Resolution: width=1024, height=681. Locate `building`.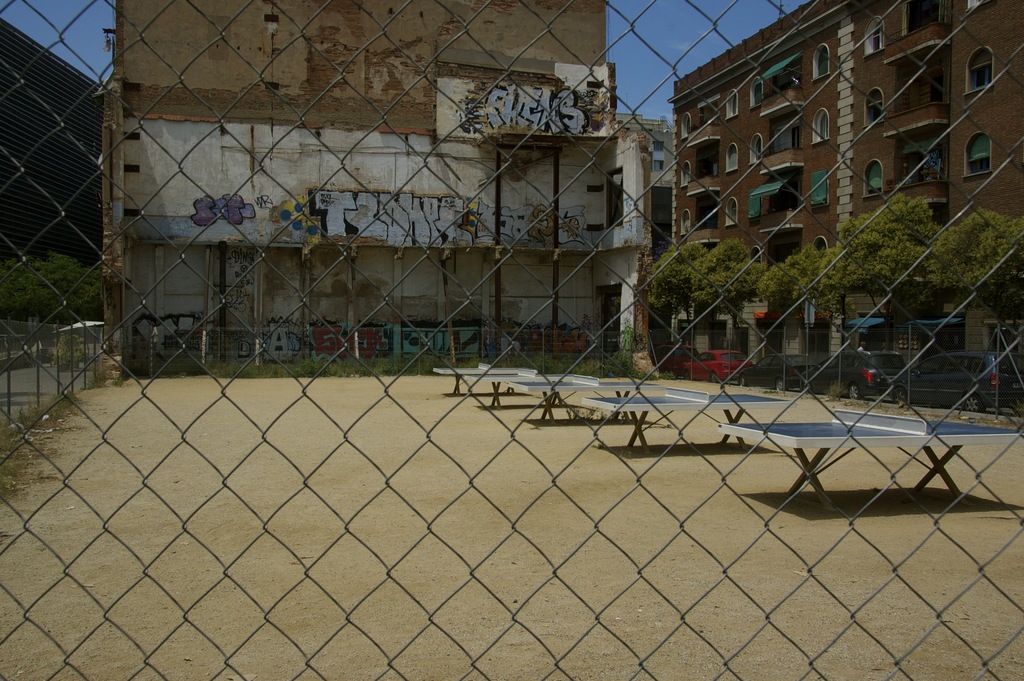
detection(666, 0, 1023, 422).
